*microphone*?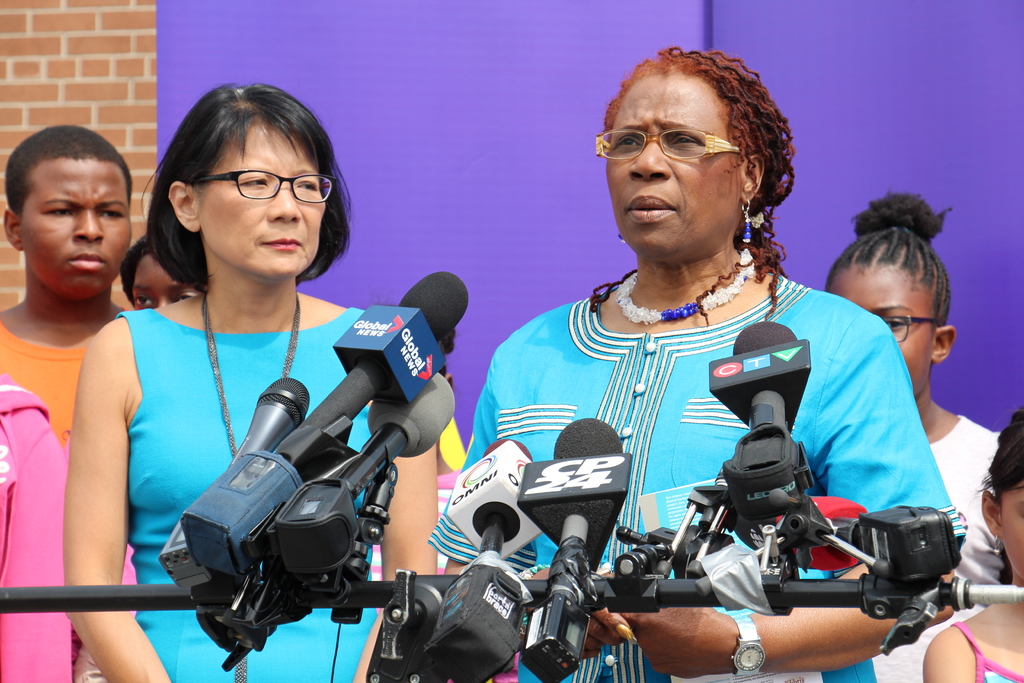
(x1=708, y1=317, x2=812, y2=514)
